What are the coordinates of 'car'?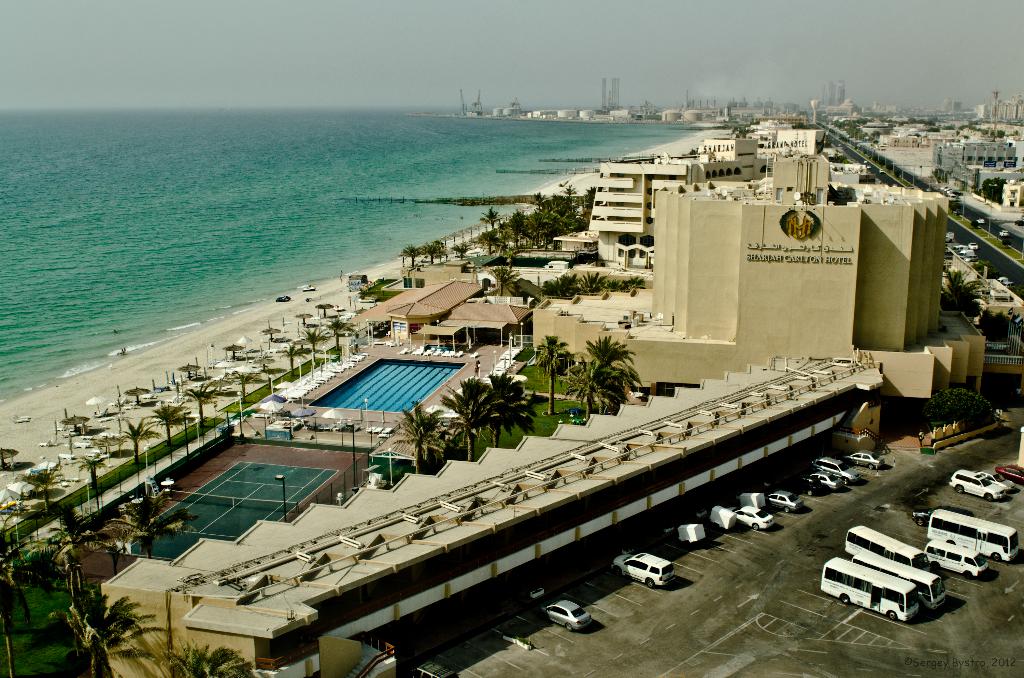
<region>765, 485, 808, 515</region>.
